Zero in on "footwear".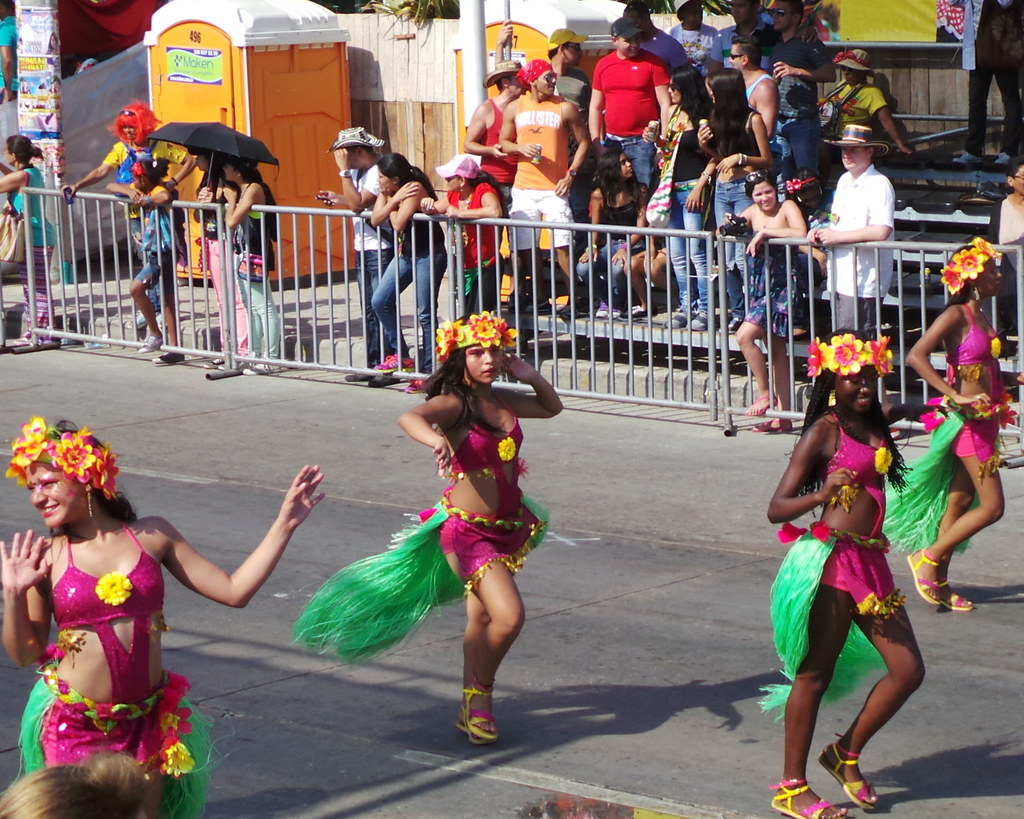
Zeroed in: region(907, 548, 936, 606).
